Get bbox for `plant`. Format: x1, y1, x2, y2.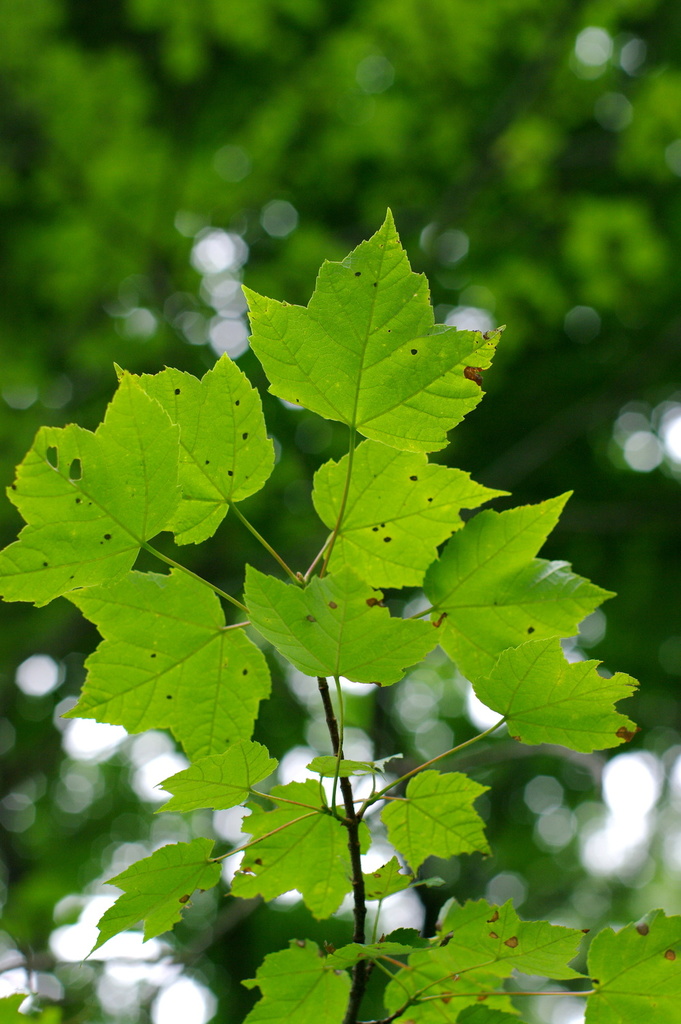
35, 117, 607, 1007.
